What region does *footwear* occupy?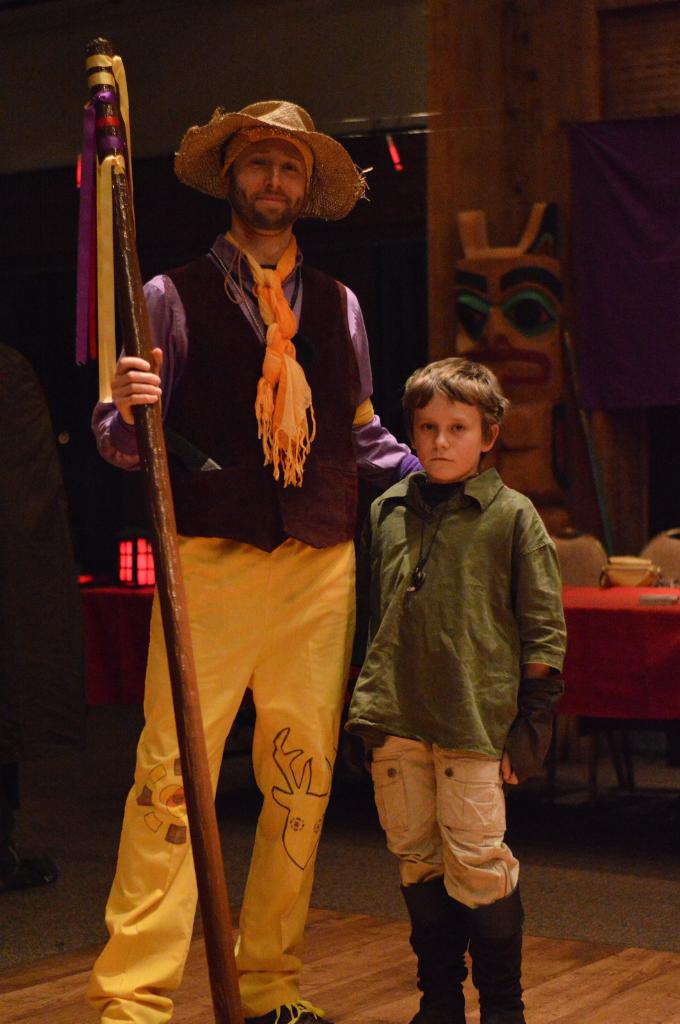
241,996,336,1023.
